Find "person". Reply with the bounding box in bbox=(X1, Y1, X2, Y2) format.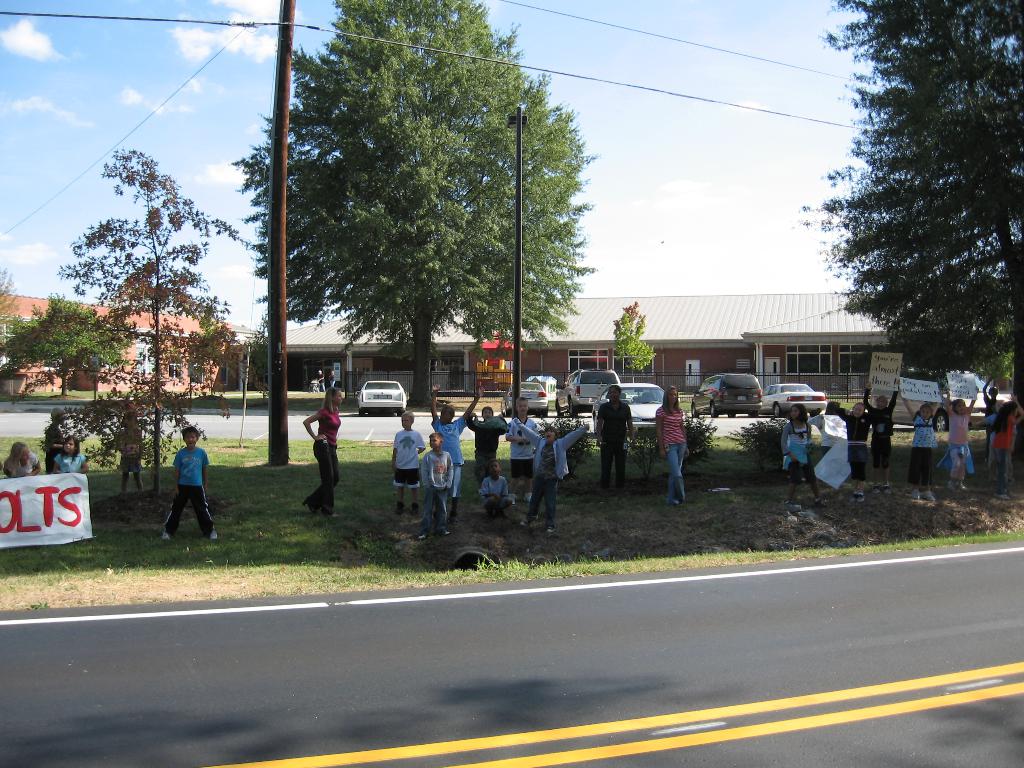
bbox=(470, 406, 508, 472).
